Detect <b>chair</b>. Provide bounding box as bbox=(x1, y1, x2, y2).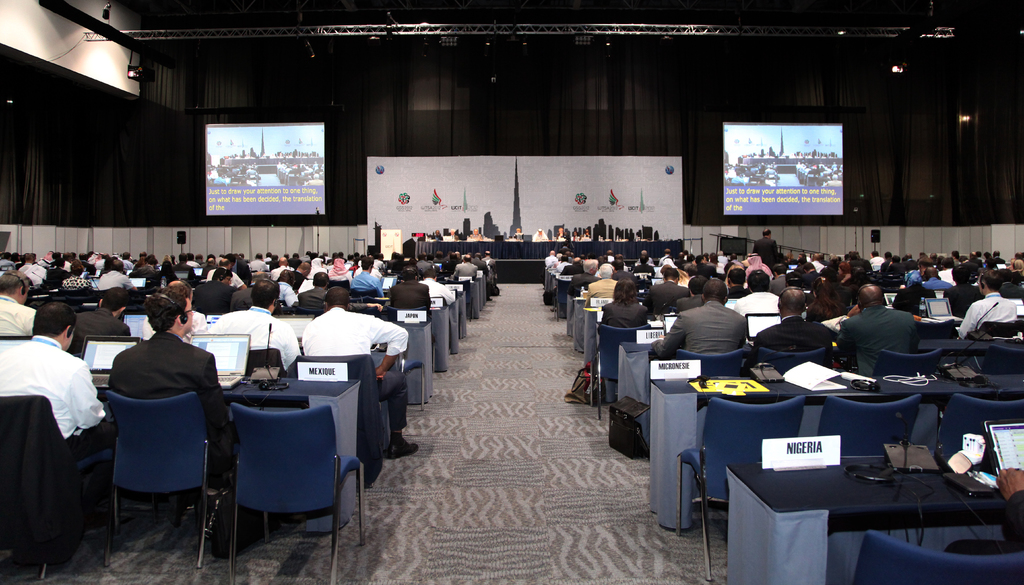
bbox=(684, 345, 746, 382).
